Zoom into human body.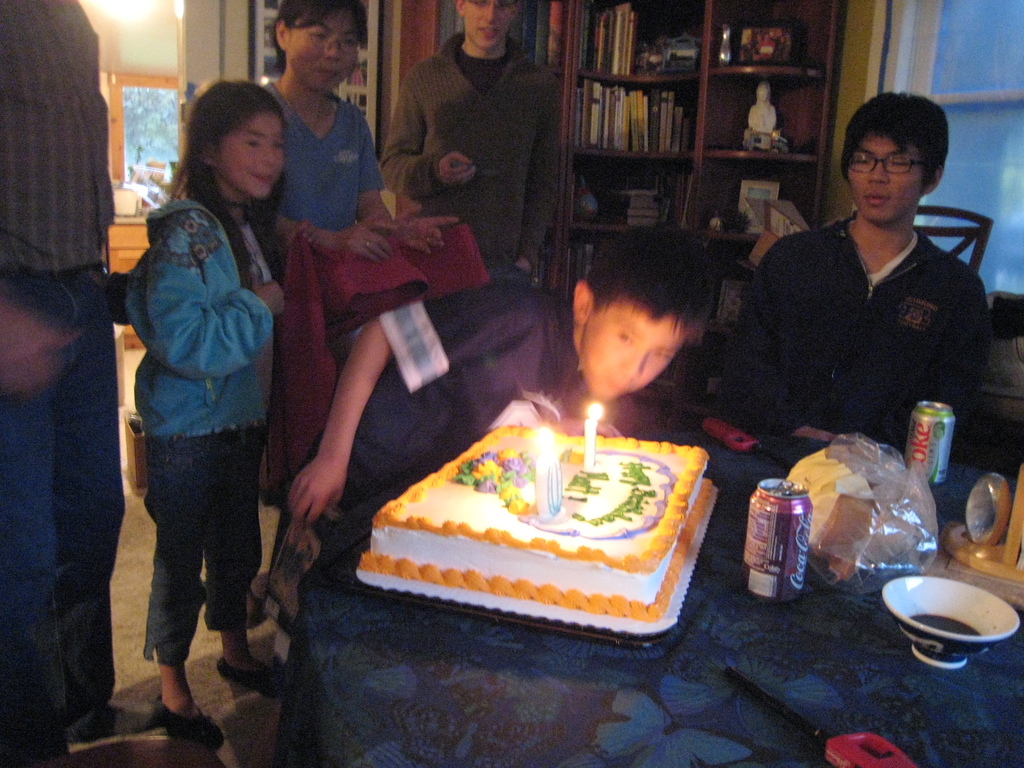
Zoom target: 388, 50, 567, 307.
